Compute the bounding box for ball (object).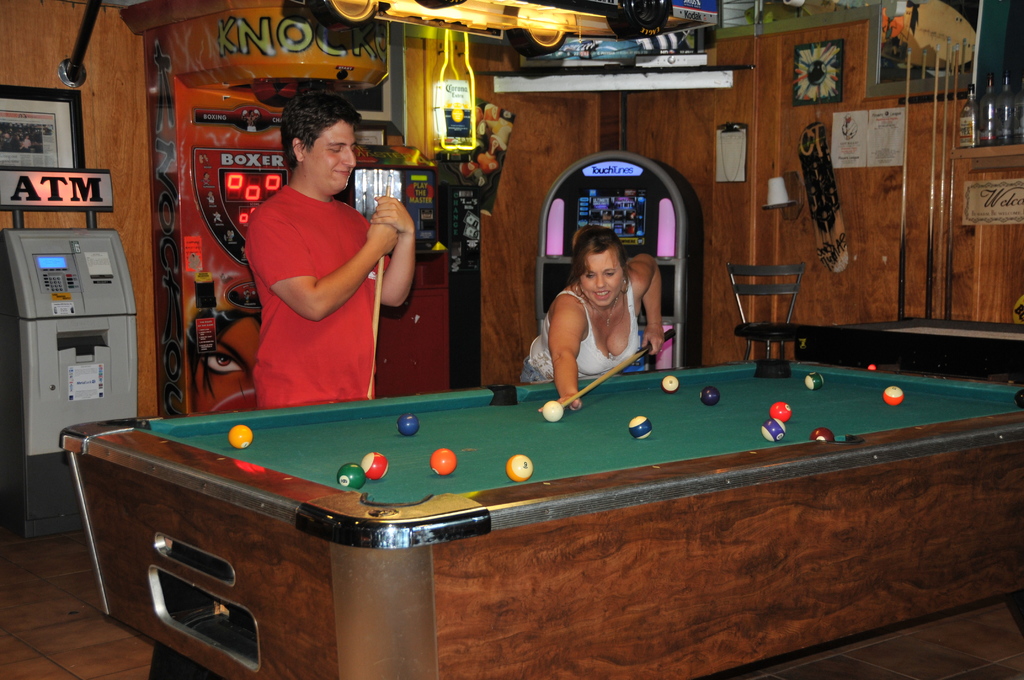
region(661, 373, 678, 389).
